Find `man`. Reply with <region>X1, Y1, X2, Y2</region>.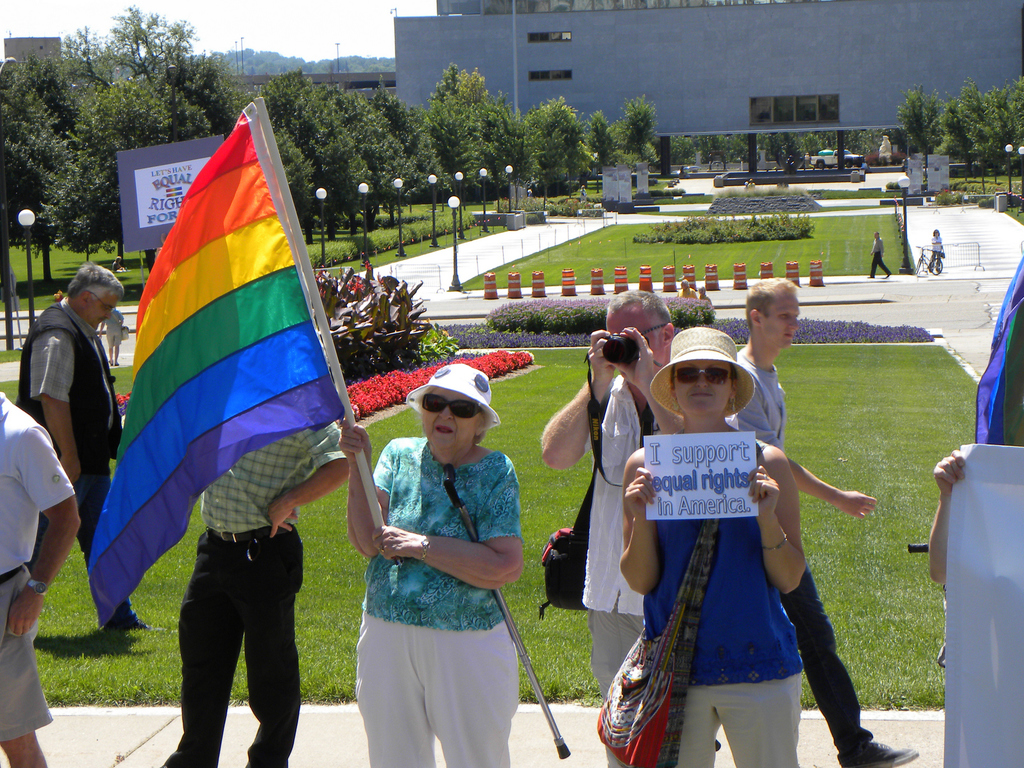
<region>717, 275, 916, 767</region>.
